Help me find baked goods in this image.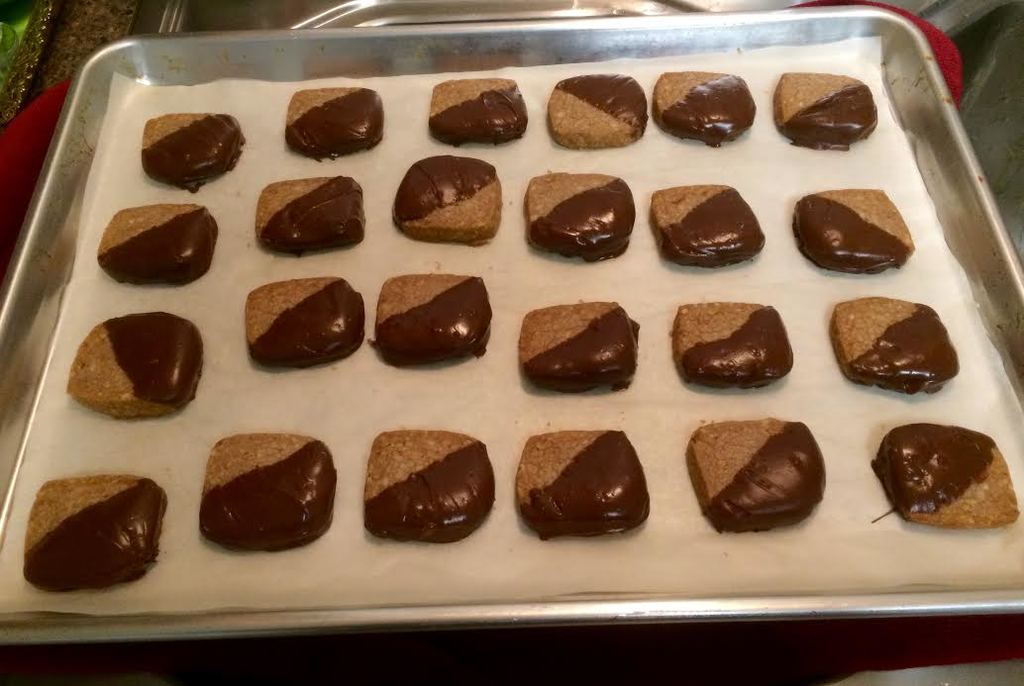
Found it: box(94, 204, 216, 284).
